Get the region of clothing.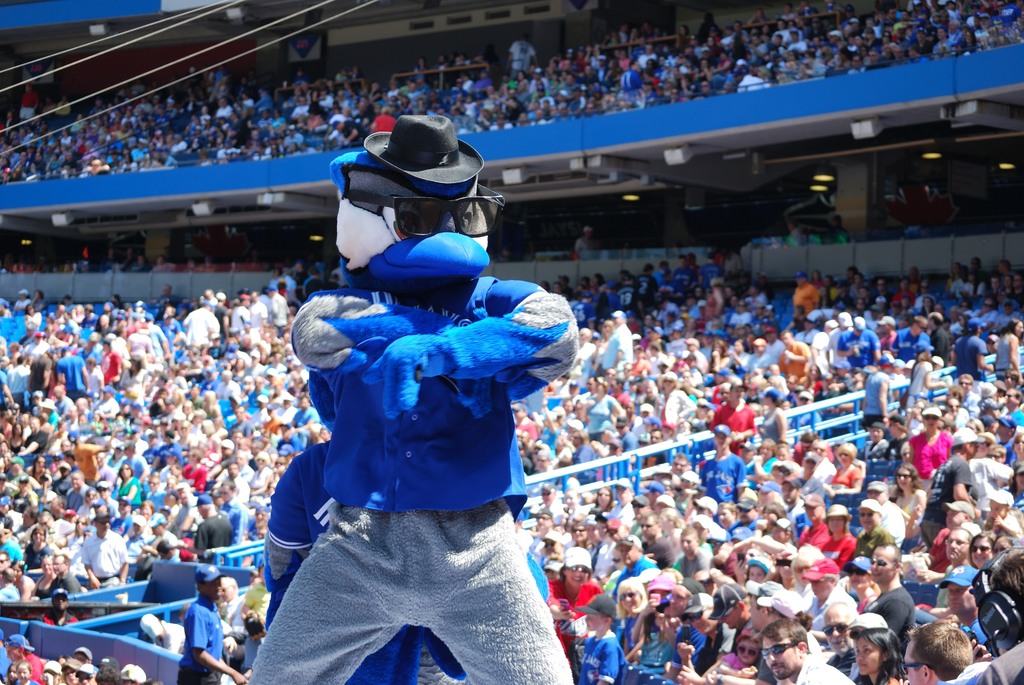
(869,572,922,674).
